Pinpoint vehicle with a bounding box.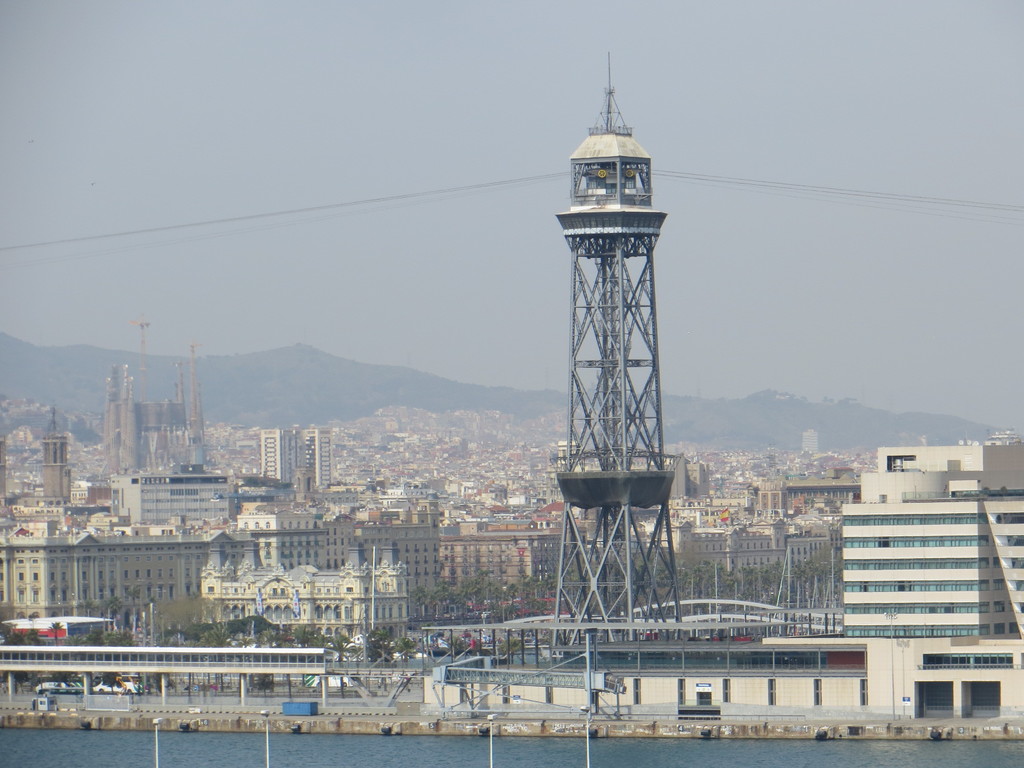
select_region(93, 672, 139, 697).
